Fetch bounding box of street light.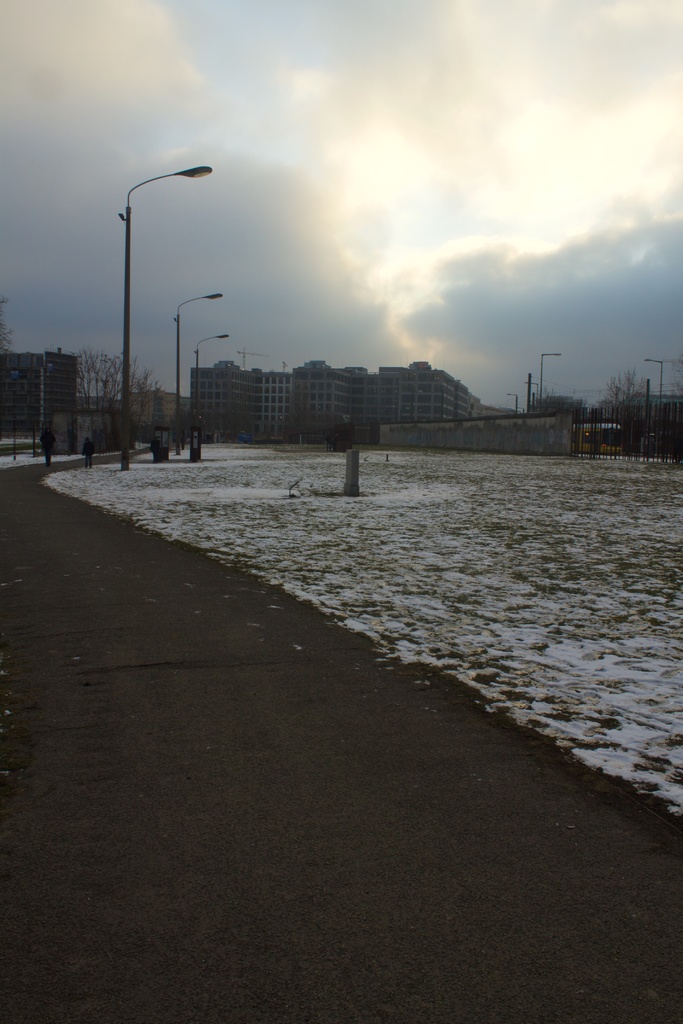
Bbox: x1=525 y1=380 x2=541 y2=412.
